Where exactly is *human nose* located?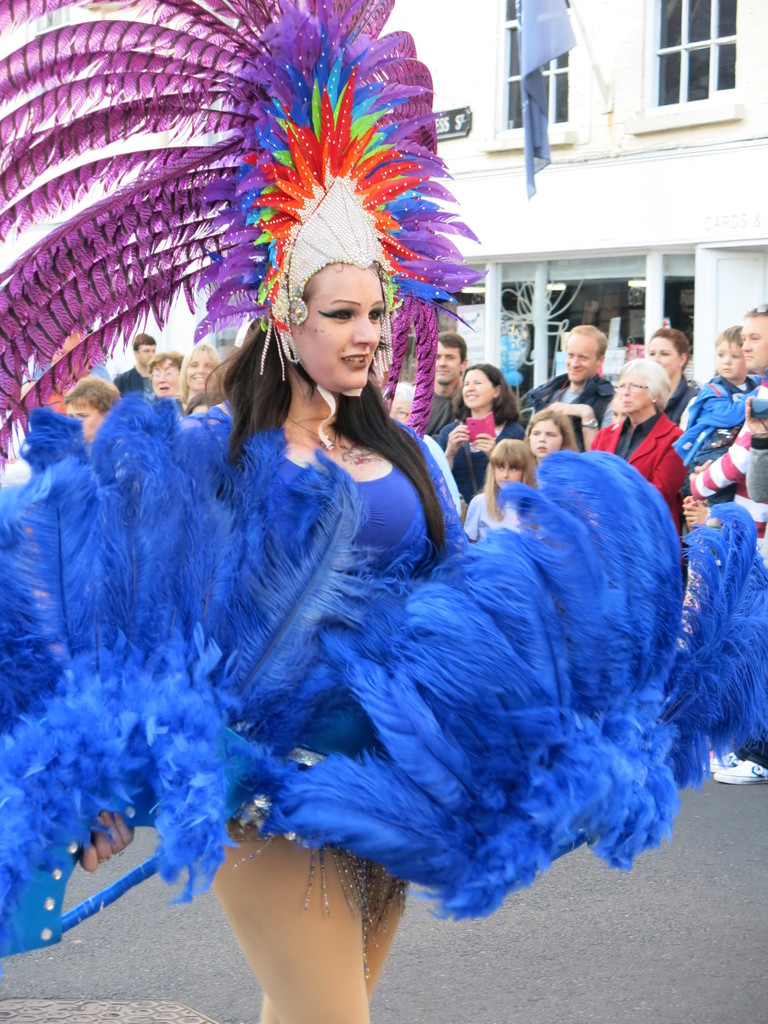
Its bounding box is 464/380/474/392.
